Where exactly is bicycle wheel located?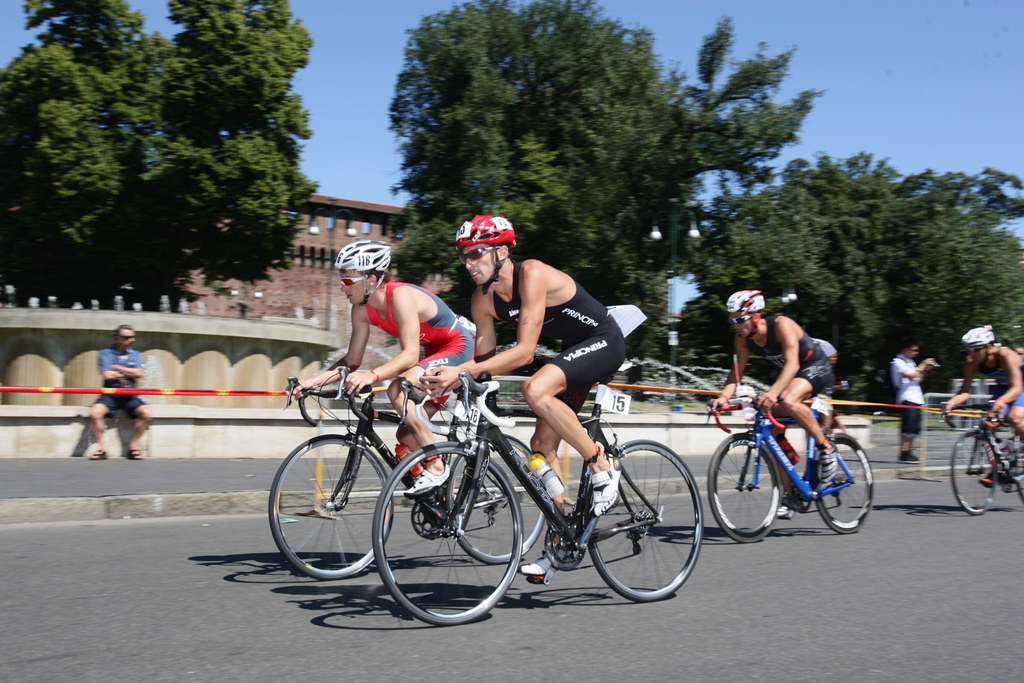
Its bounding box is [x1=707, y1=432, x2=783, y2=545].
